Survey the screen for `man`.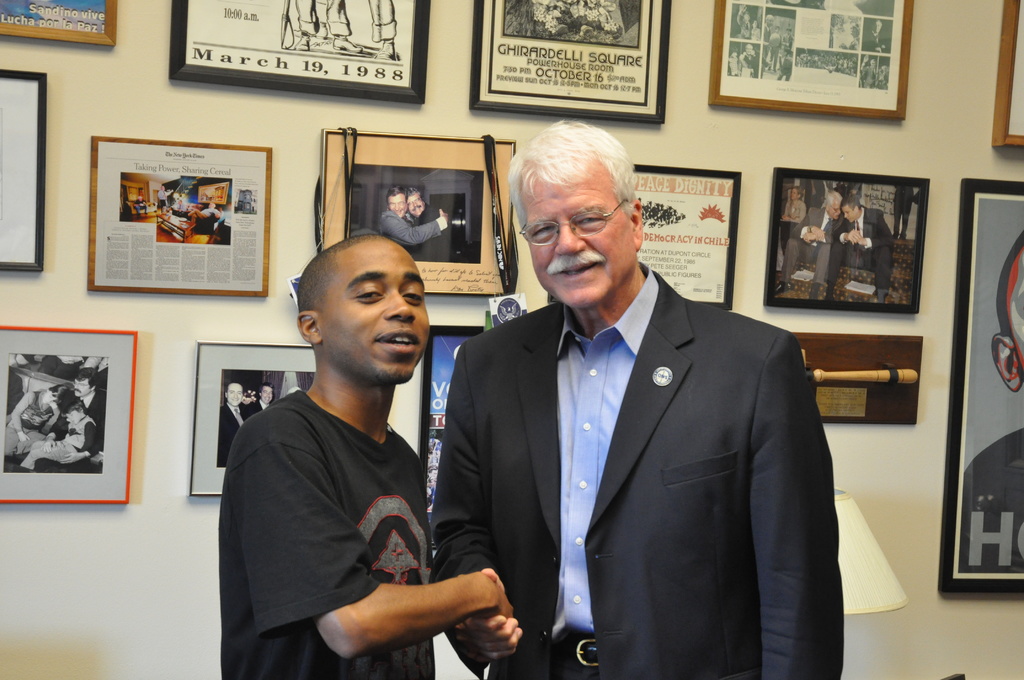
Survey found: region(776, 189, 842, 301).
